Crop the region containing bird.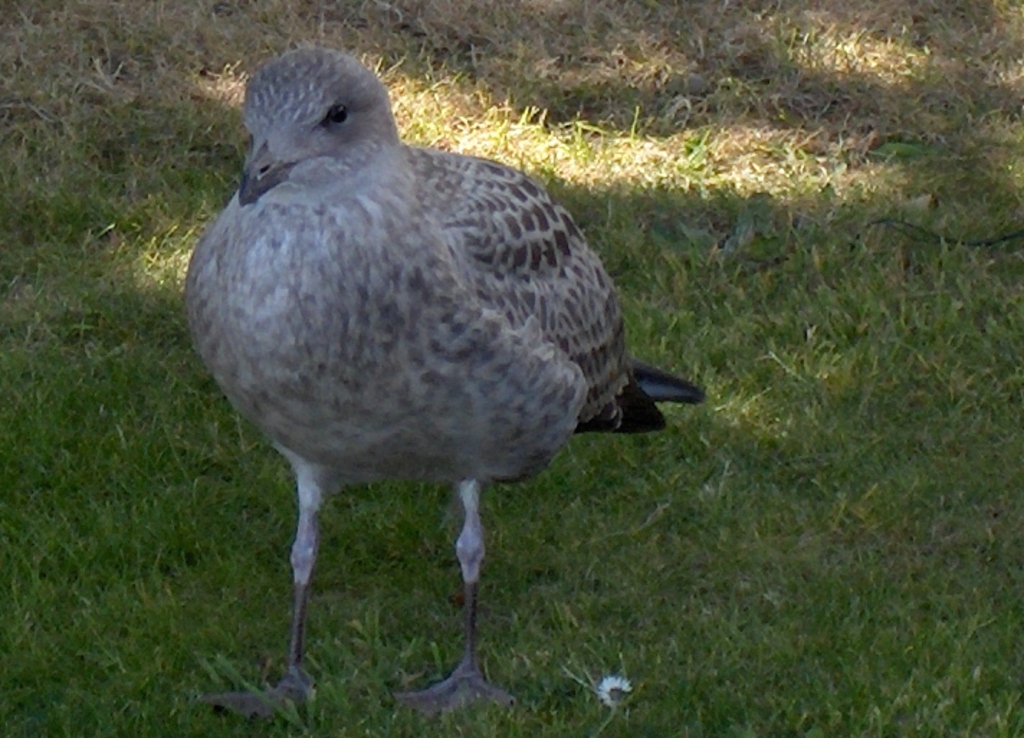
Crop region: left=163, top=47, right=712, bottom=726.
